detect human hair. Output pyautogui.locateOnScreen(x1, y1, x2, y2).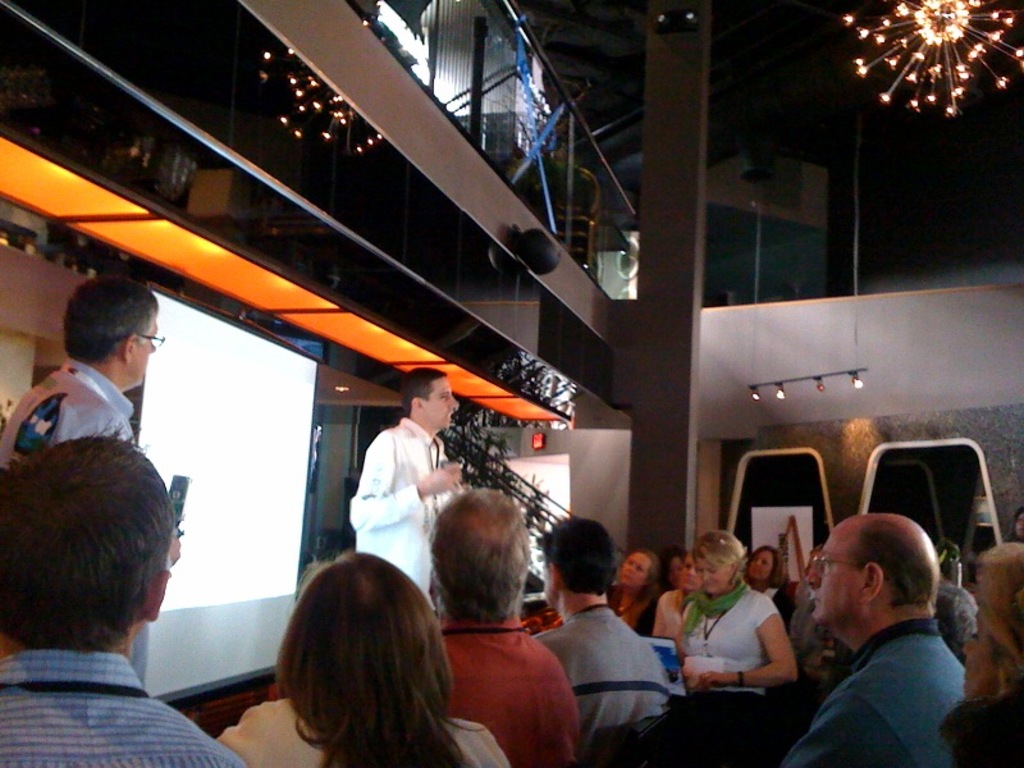
pyautogui.locateOnScreen(544, 515, 617, 596).
